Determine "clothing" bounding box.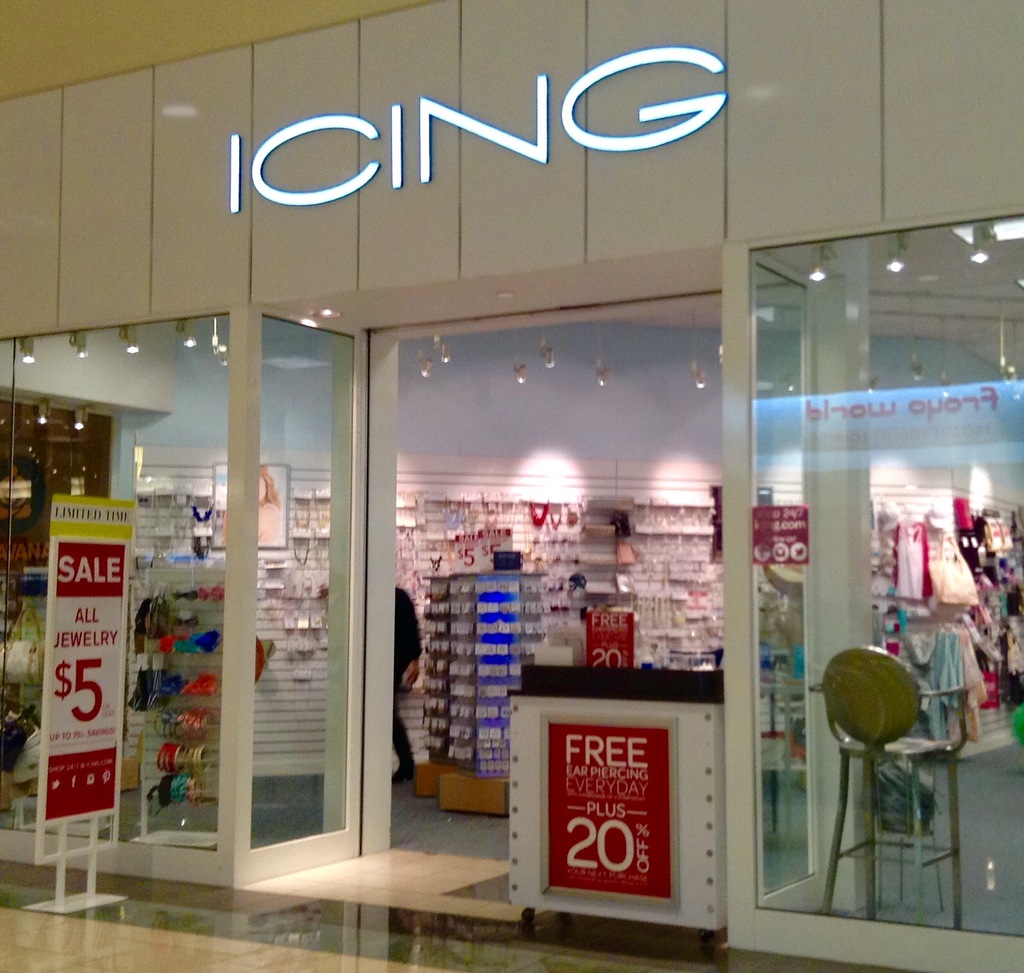
Determined: Rect(392, 586, 424, 769).
